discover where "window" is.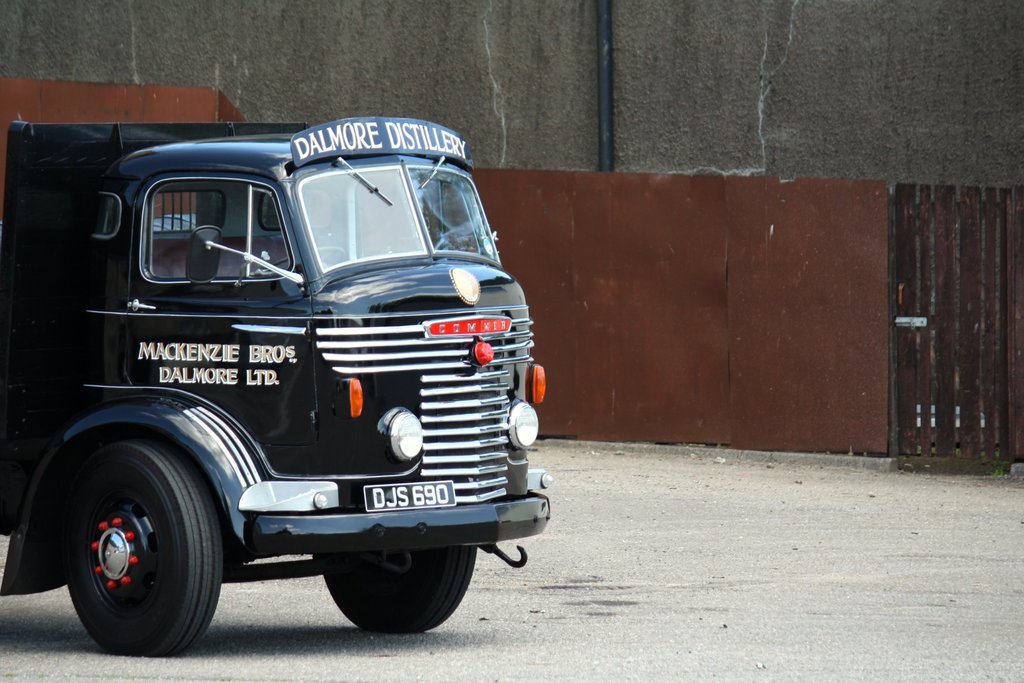
Discovered at <region>134, 169, 293, 286</region>.
